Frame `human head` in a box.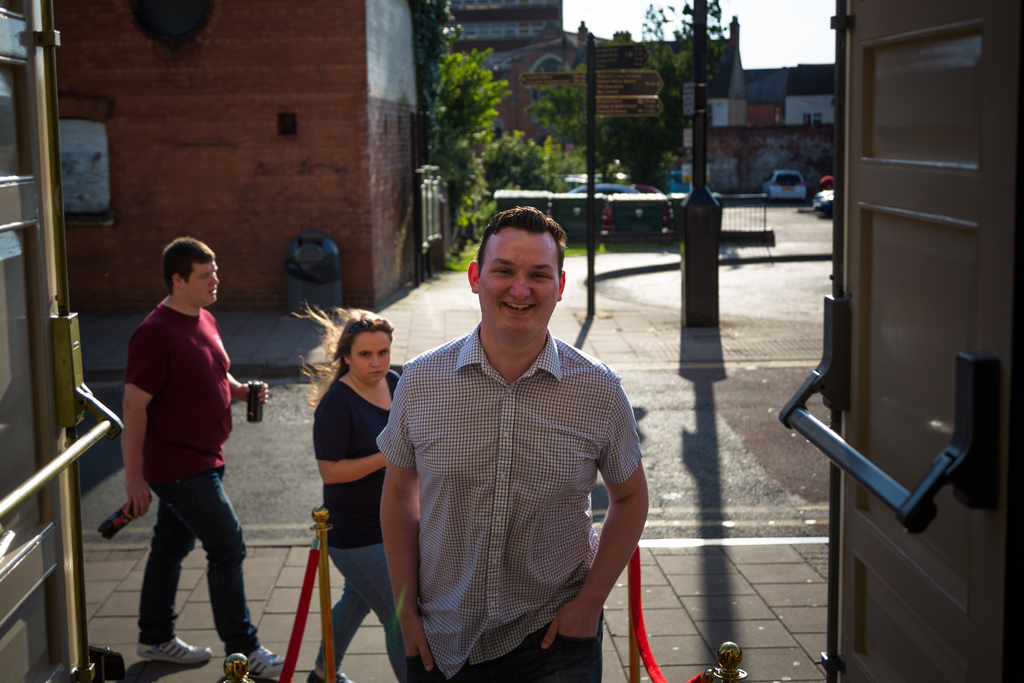
left=159, top=238, right=221, bottom=306.
